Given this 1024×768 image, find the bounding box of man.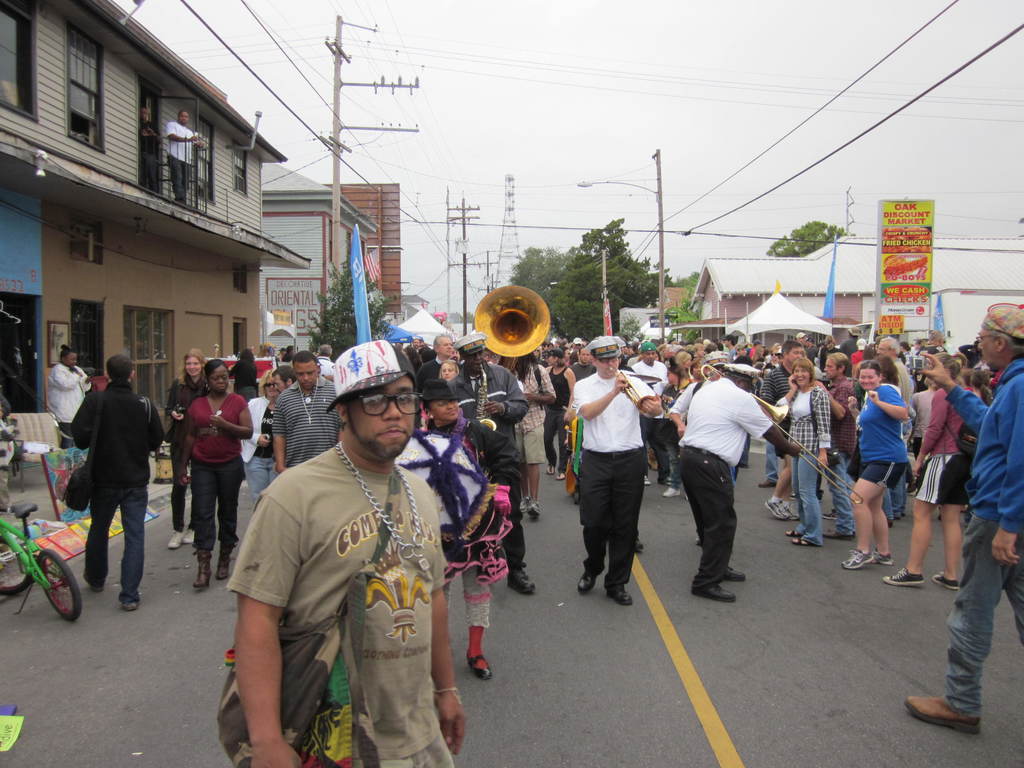
select_region(916, 327, 948, 395).
